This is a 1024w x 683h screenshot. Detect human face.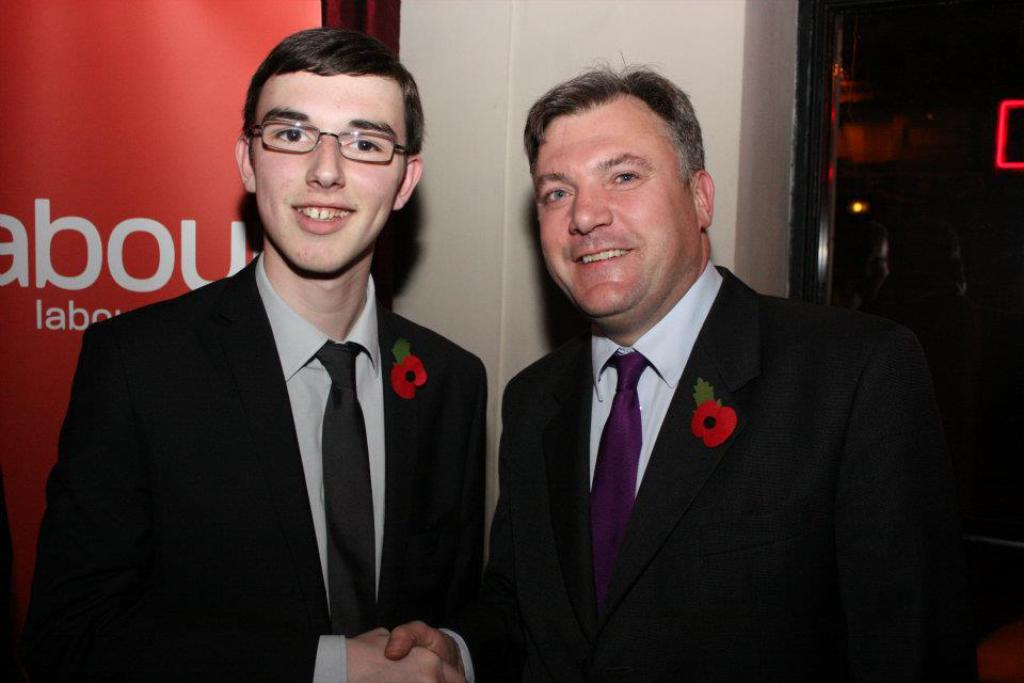
[left=245, top=77, right=407, bottom=272].
